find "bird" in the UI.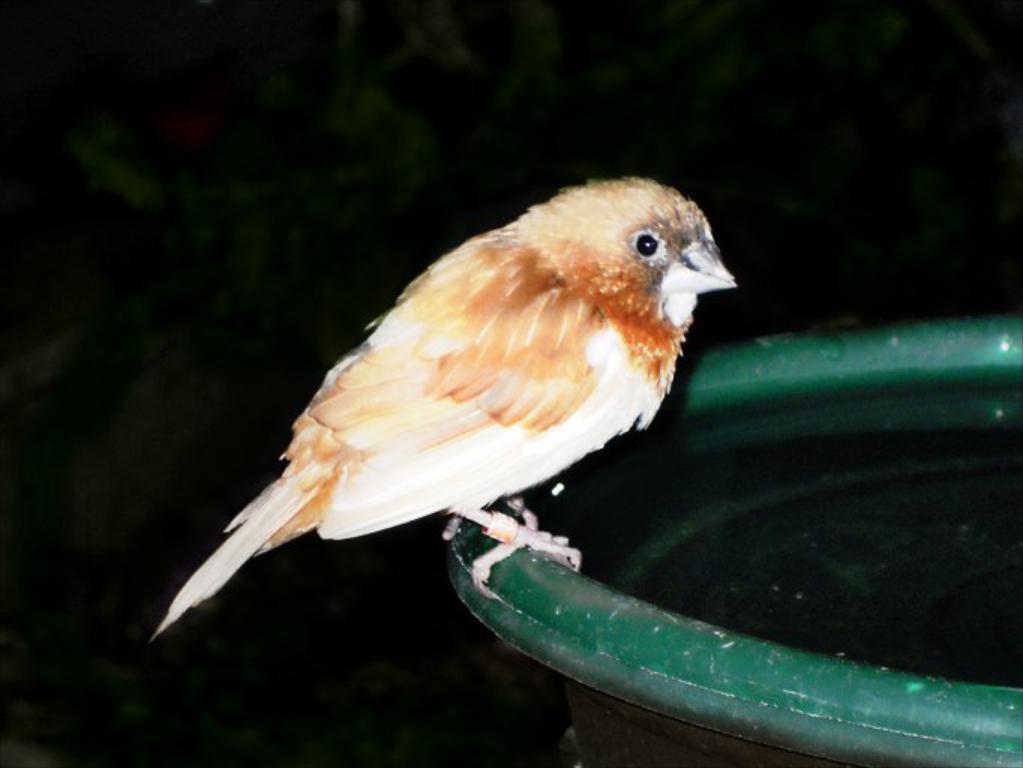
UI element at [x1=173, y1=191, x2=717, y2=642].
